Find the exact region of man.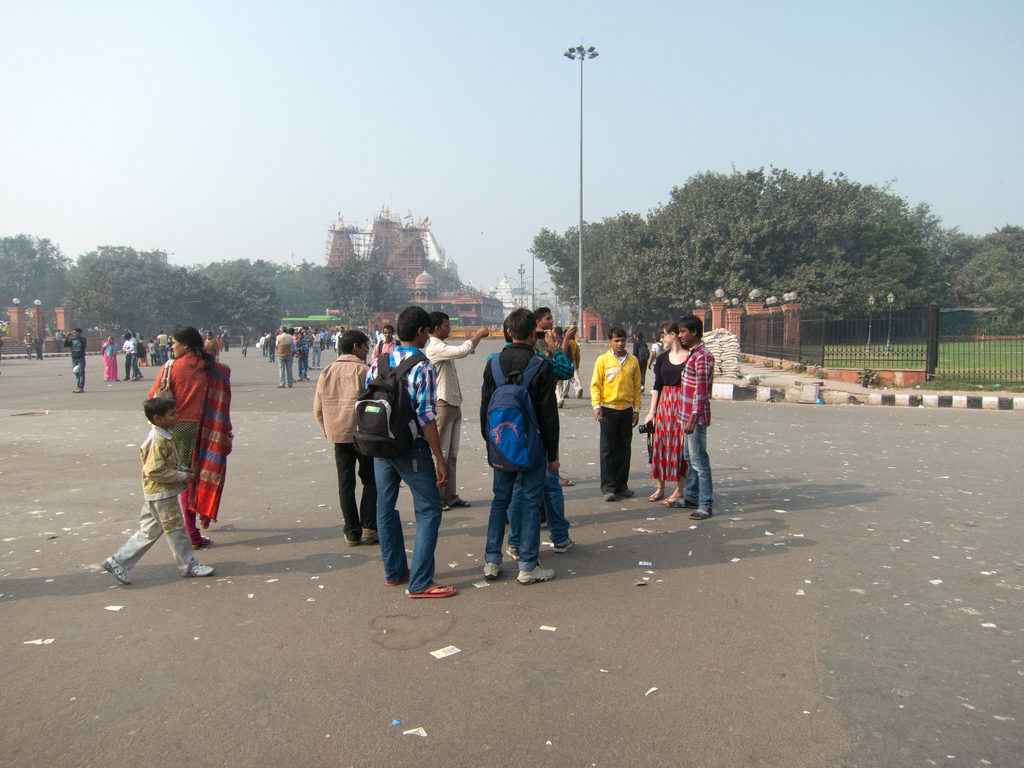
Exact region: {"left": 258, "top": 333, "right": 266, "bottom": 355}.
